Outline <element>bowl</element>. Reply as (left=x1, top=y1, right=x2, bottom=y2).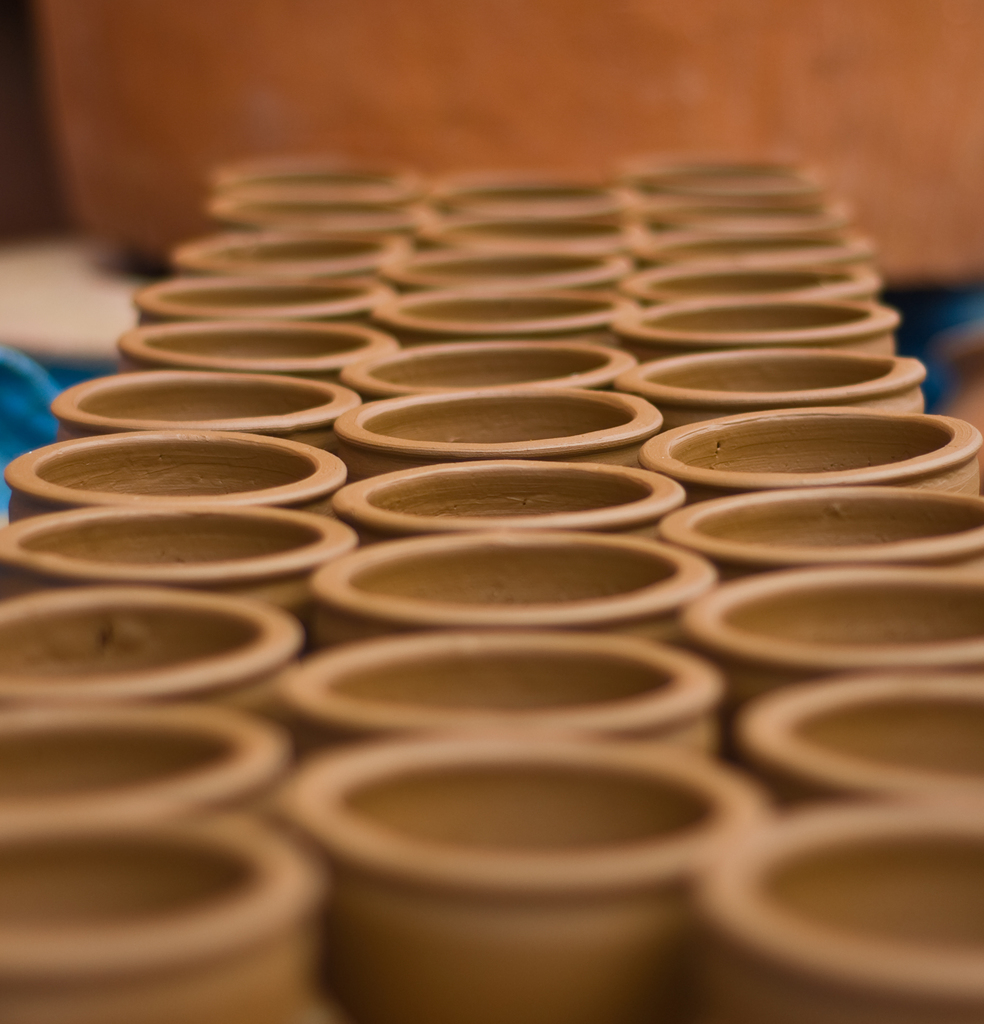
(left=51, top=372, right=362, bottom=460).
